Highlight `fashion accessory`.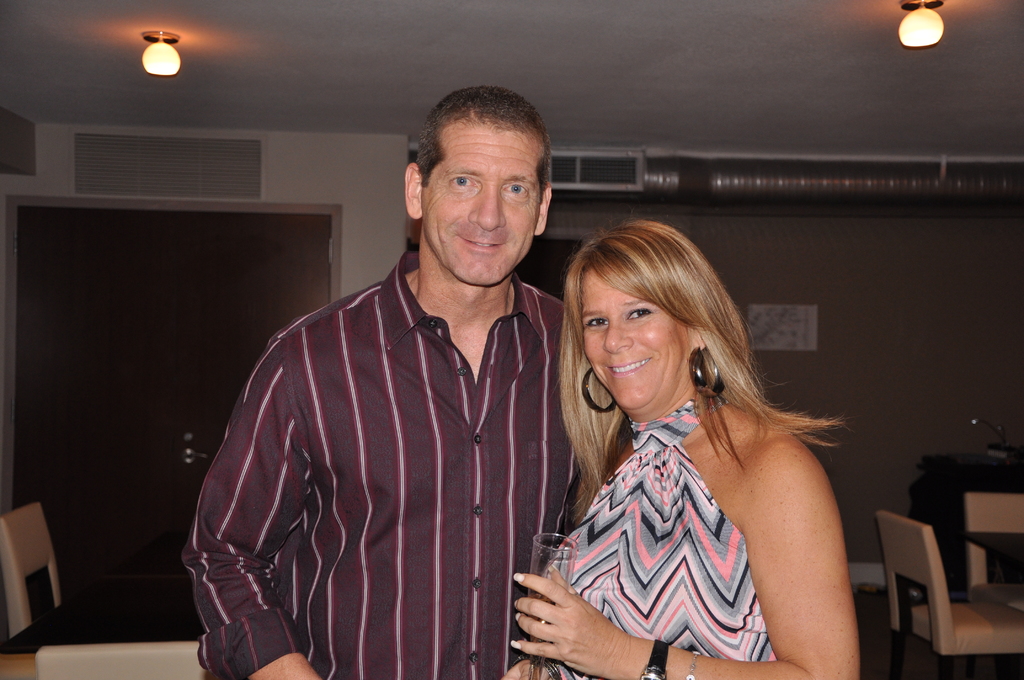
Highlighted region: (581,368,619,416).
